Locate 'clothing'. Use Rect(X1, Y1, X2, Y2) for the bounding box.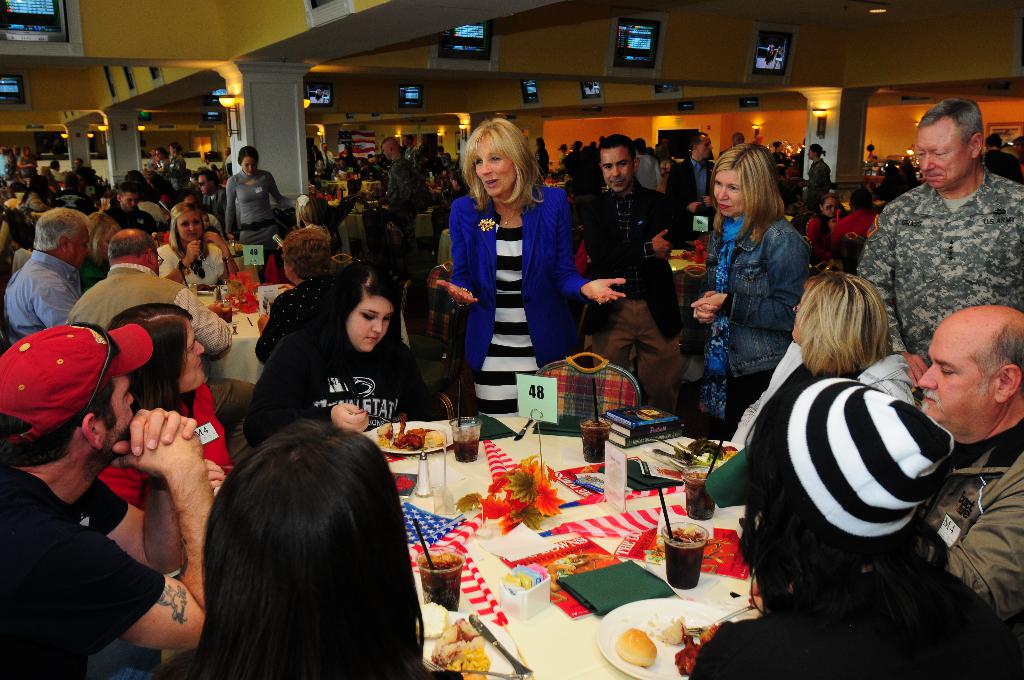
Rect(666, 159, 710, 237).
